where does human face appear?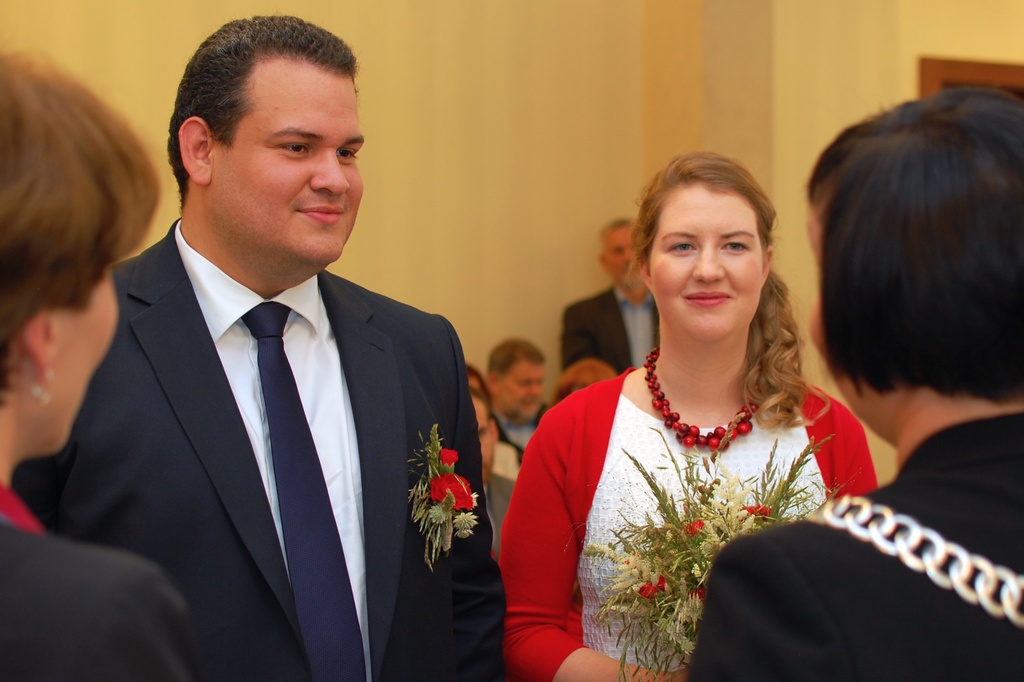
Appears at (x1=503, y1=357, x2=548, y2=419).
